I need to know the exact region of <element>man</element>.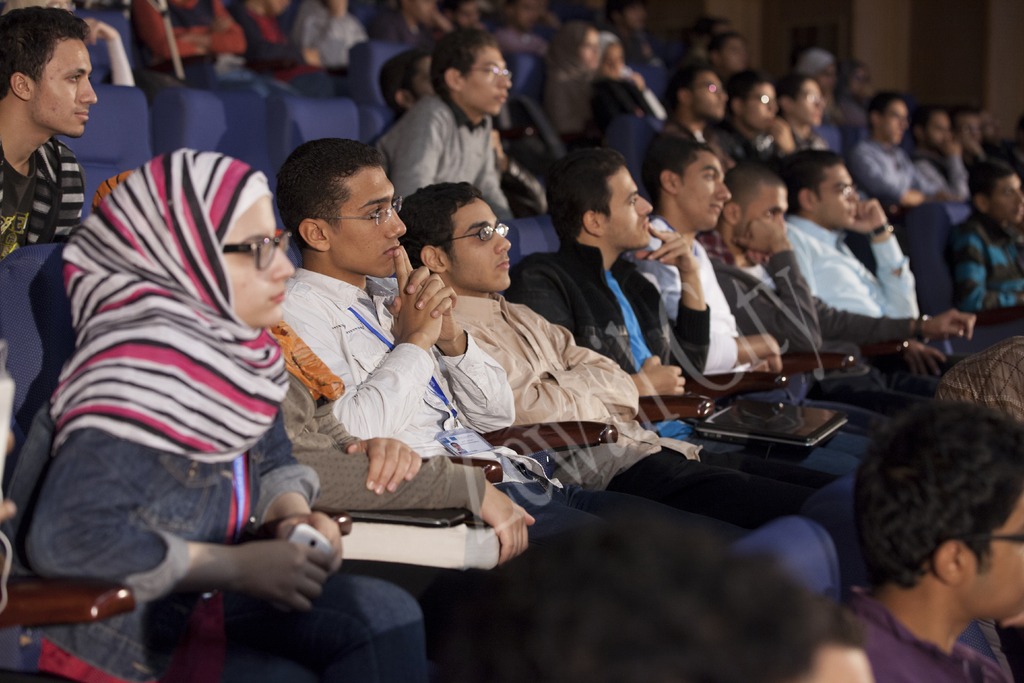
Region: 697:165:977:416.
